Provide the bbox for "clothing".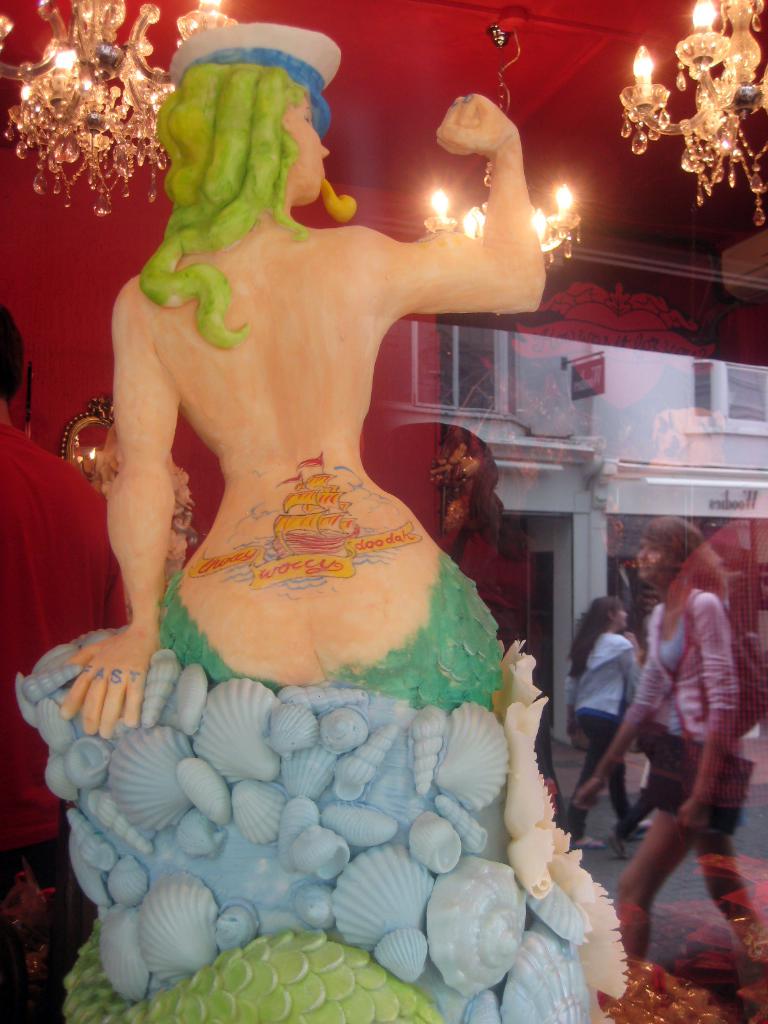
locate(616, 584, 740, 734).
